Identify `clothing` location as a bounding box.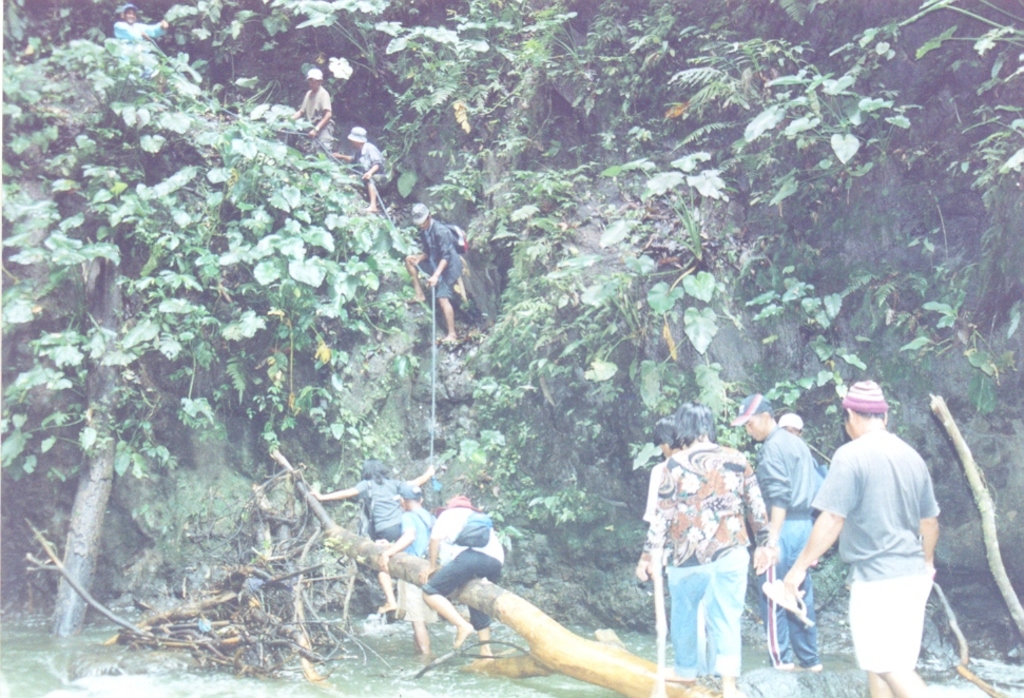
x1=351, y1=142, x2=399, y2=185.
